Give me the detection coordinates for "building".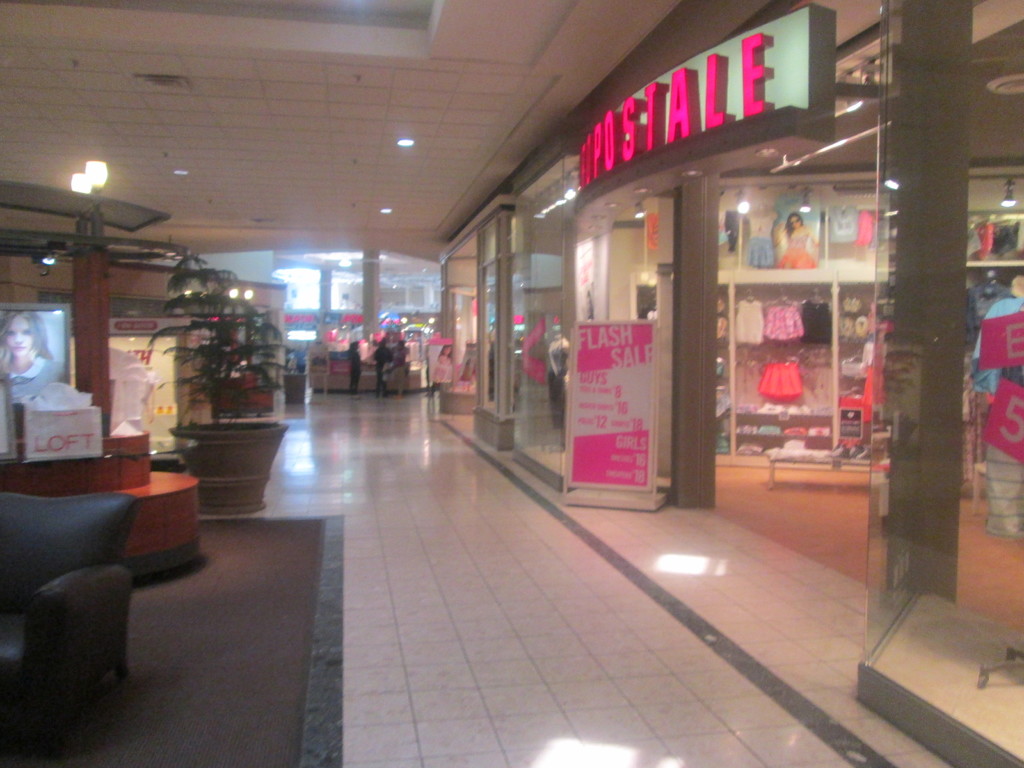
[0, 0, 1023, 767].
